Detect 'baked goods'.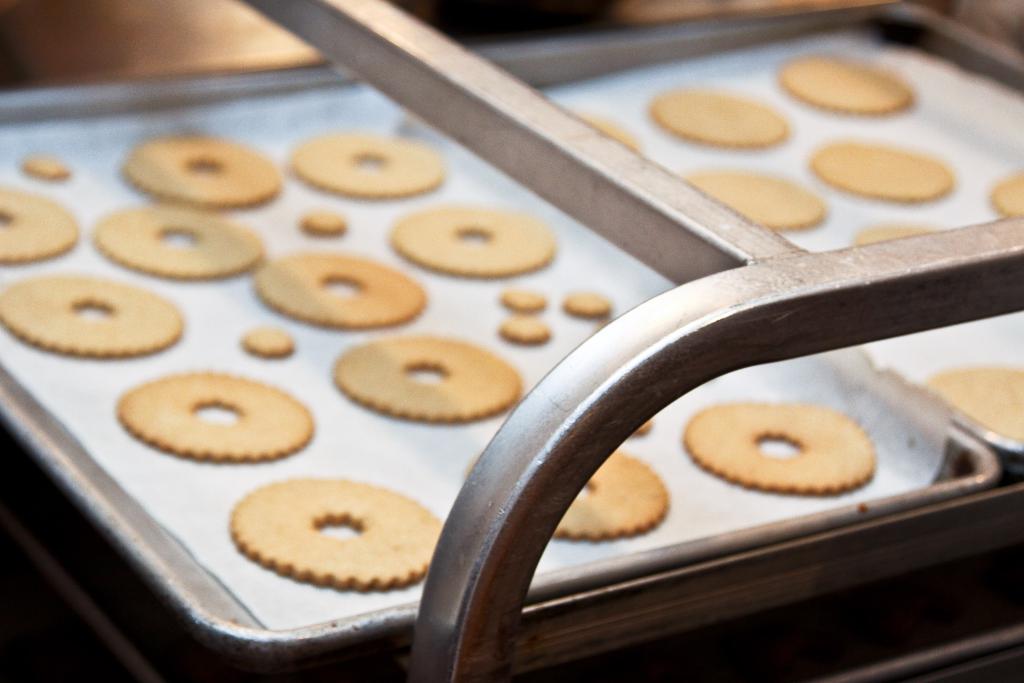
Detected at Rect(645, 79, 790, 152).
